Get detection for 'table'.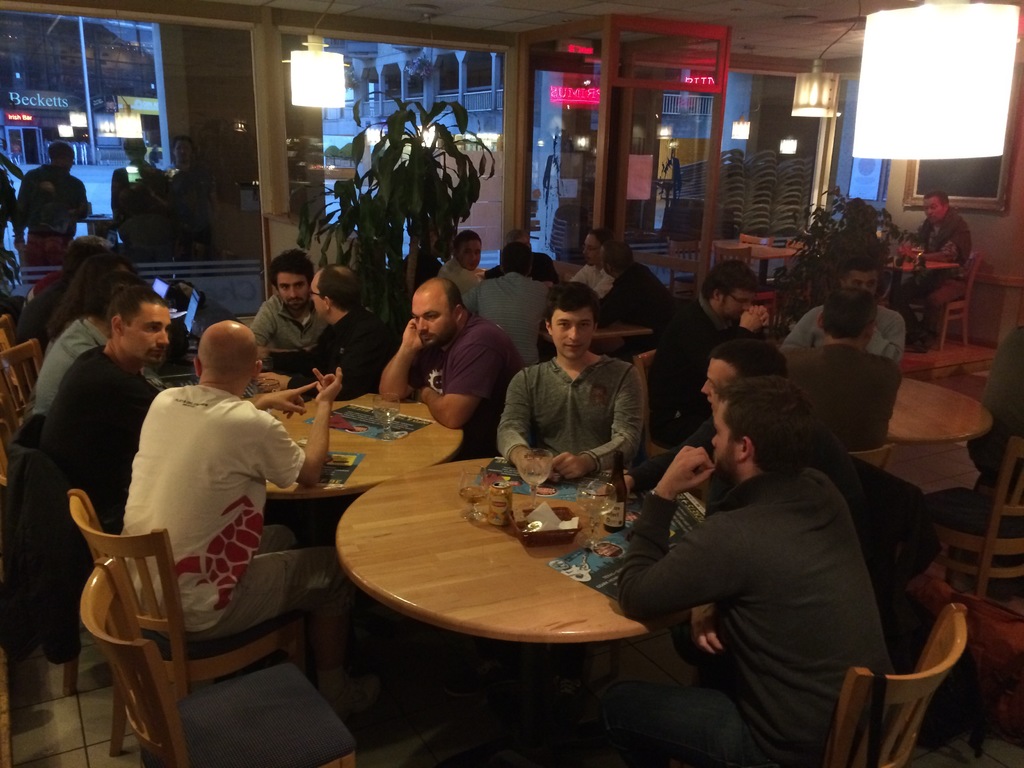
Detection: (260,388,467,501).
